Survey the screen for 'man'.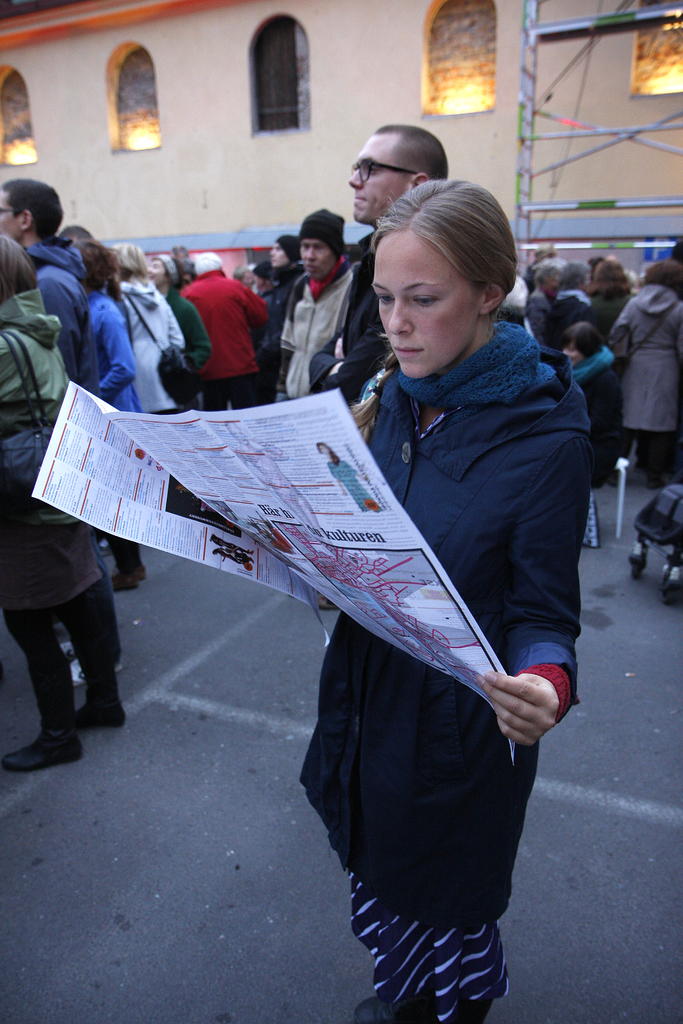
Survey found: 0:179:122:683.
